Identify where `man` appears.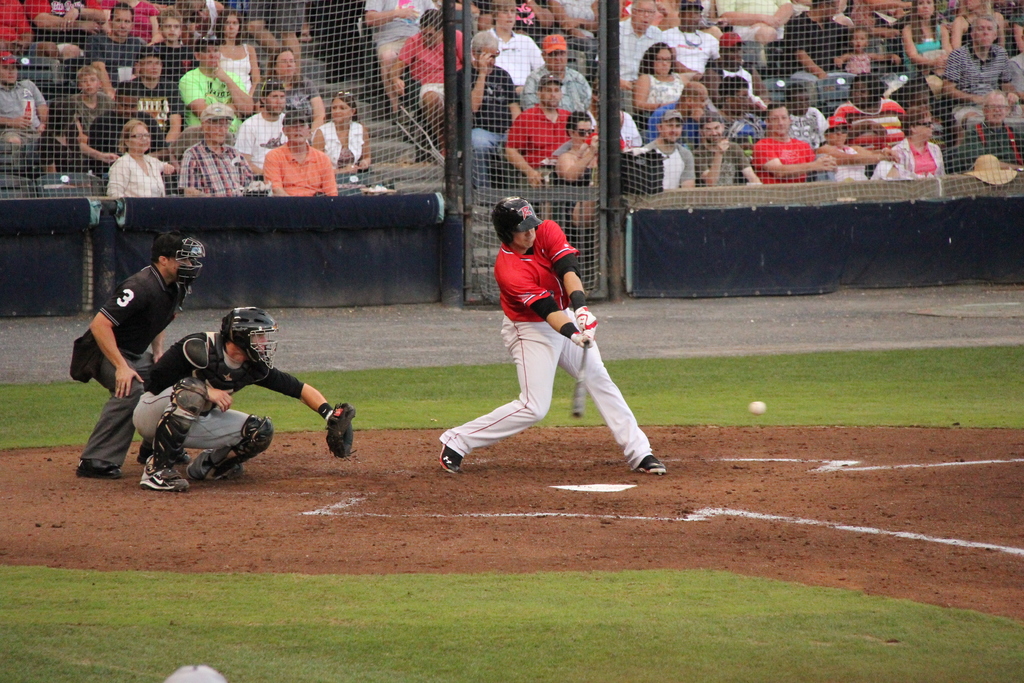
Appears at 648 109 694 193.
